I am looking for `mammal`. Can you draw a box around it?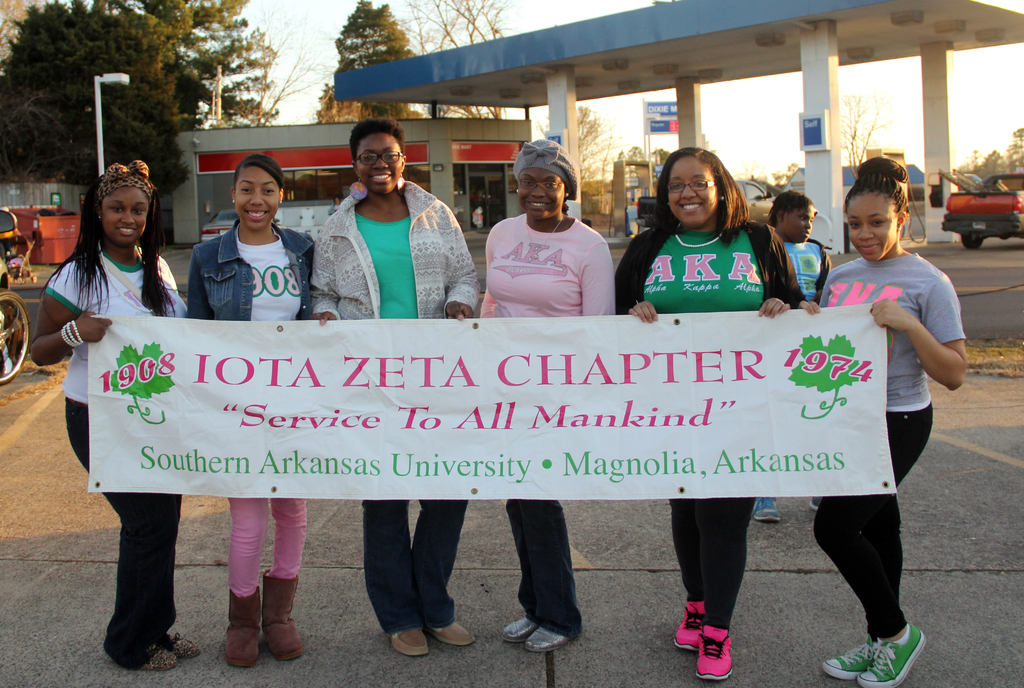
Sure, the bounding box is <box>182,155,318,668</box>.
